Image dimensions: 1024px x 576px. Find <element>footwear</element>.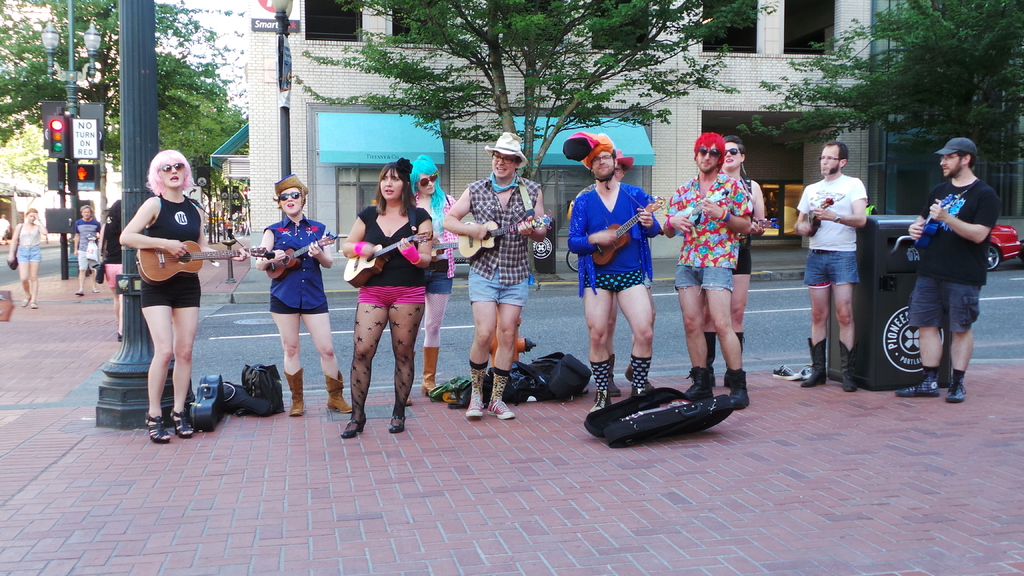
[left=626, top=359, right=655, bottom=387].
